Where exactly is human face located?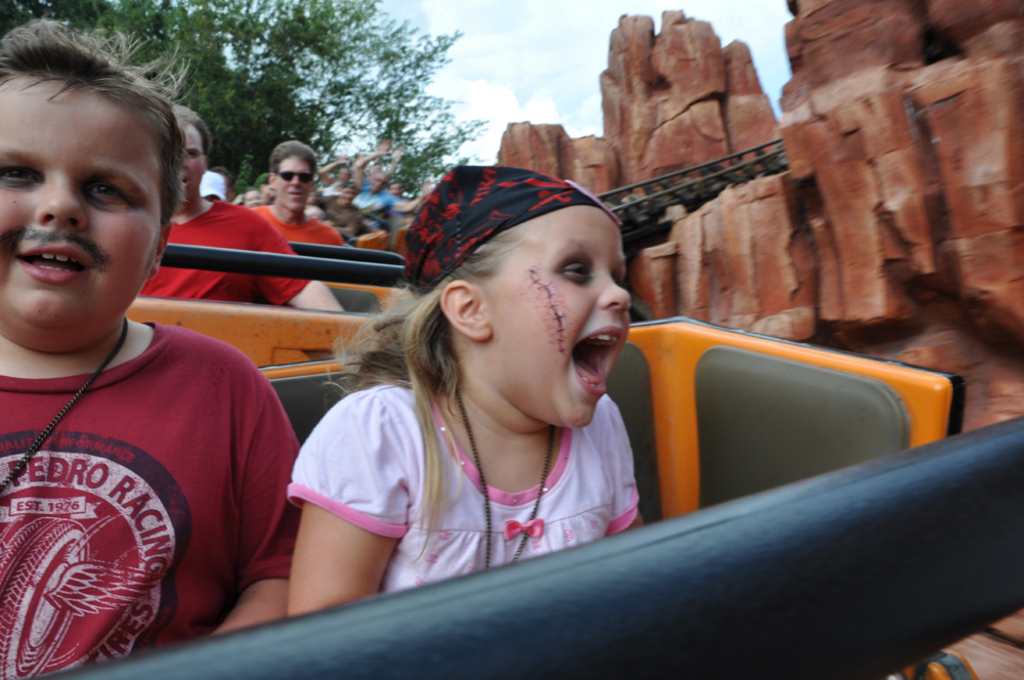
Its bounding box is region(175, 121, 209, 206).
